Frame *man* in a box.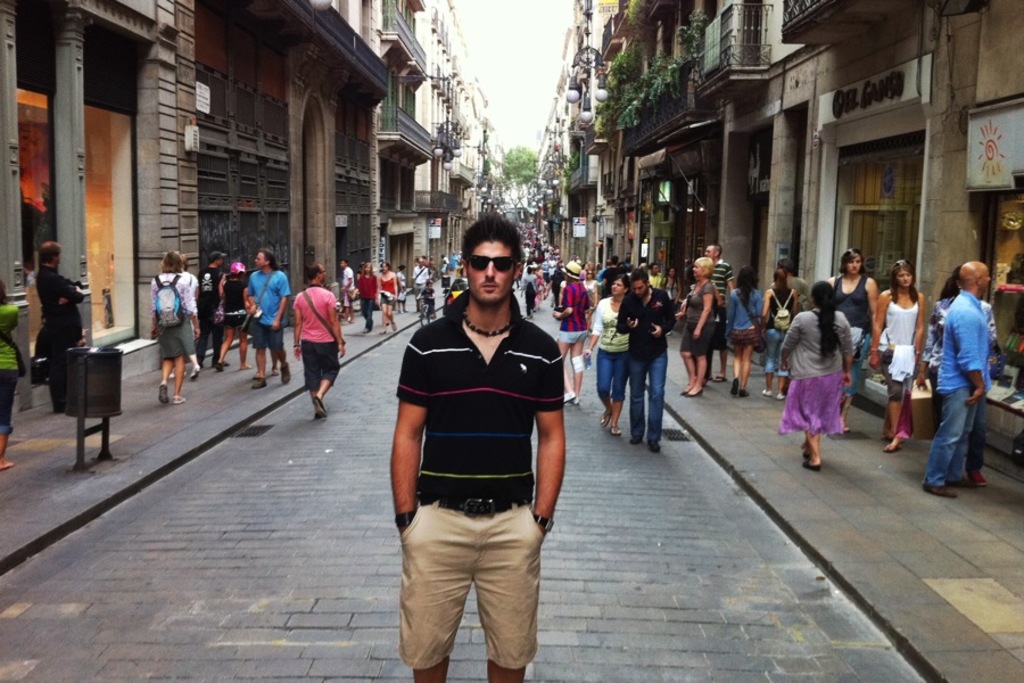
Rect(34, 240, 93, 413).
